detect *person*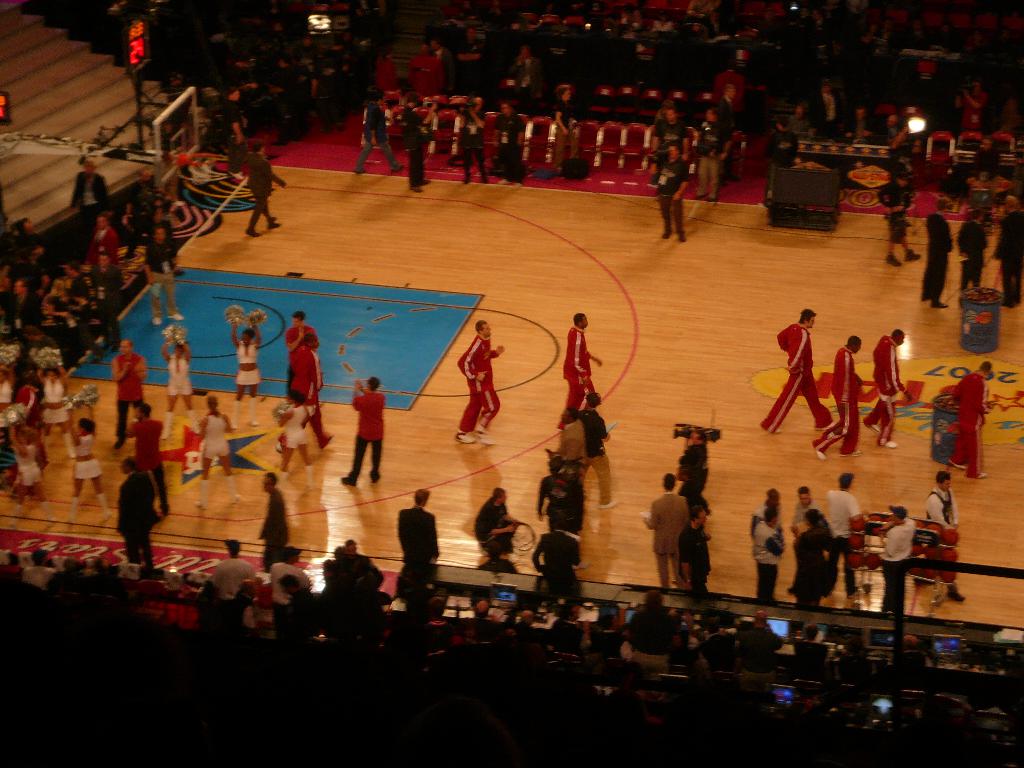
876/503/916/613
